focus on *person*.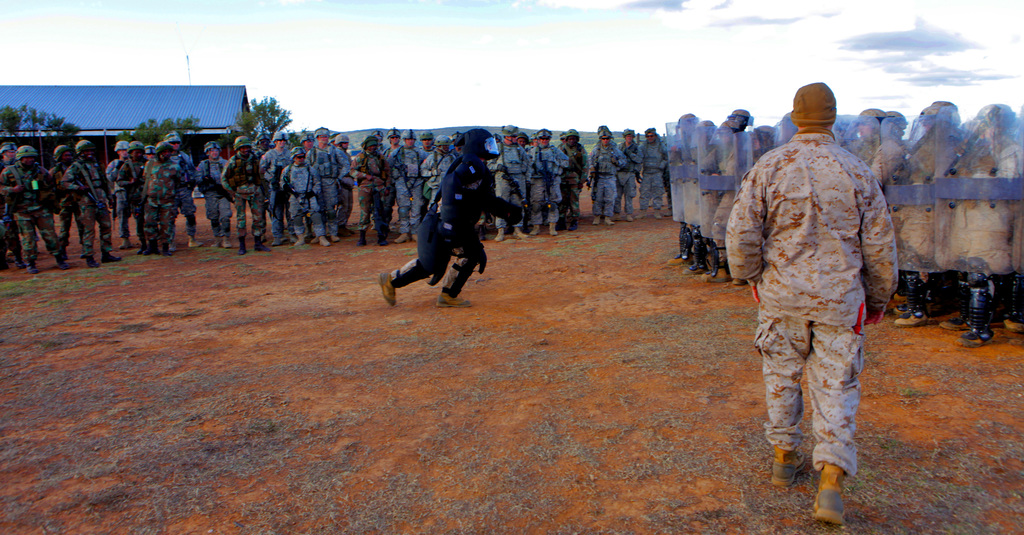
Focused at (x1=63, y1=141, x2=132, y2=268).
